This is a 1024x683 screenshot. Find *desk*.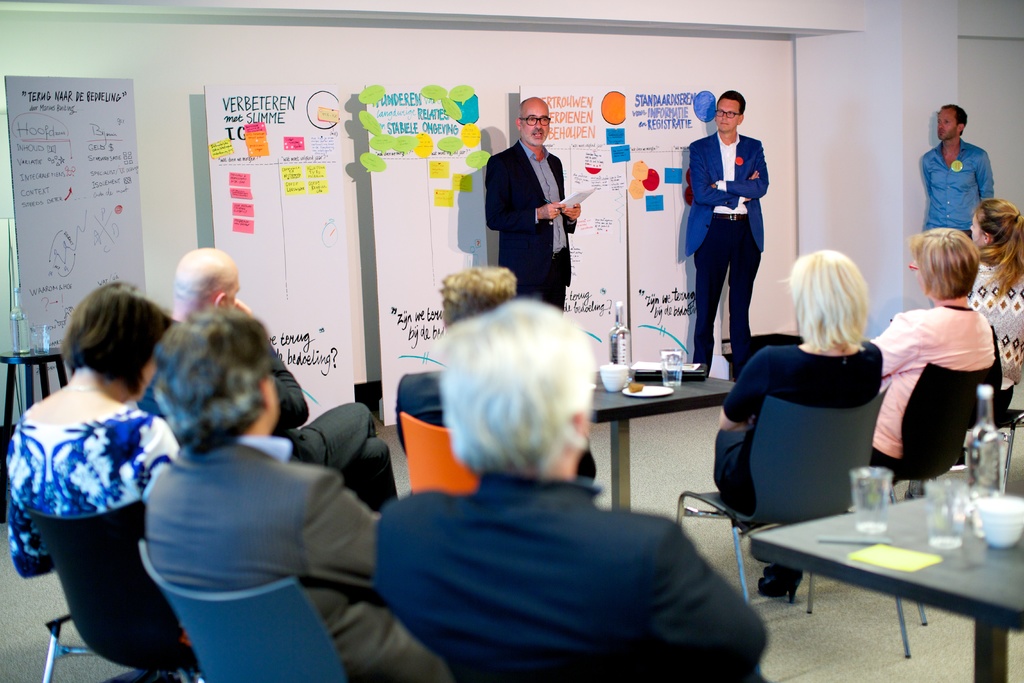
Bounding box: [737,454,1022,677].
